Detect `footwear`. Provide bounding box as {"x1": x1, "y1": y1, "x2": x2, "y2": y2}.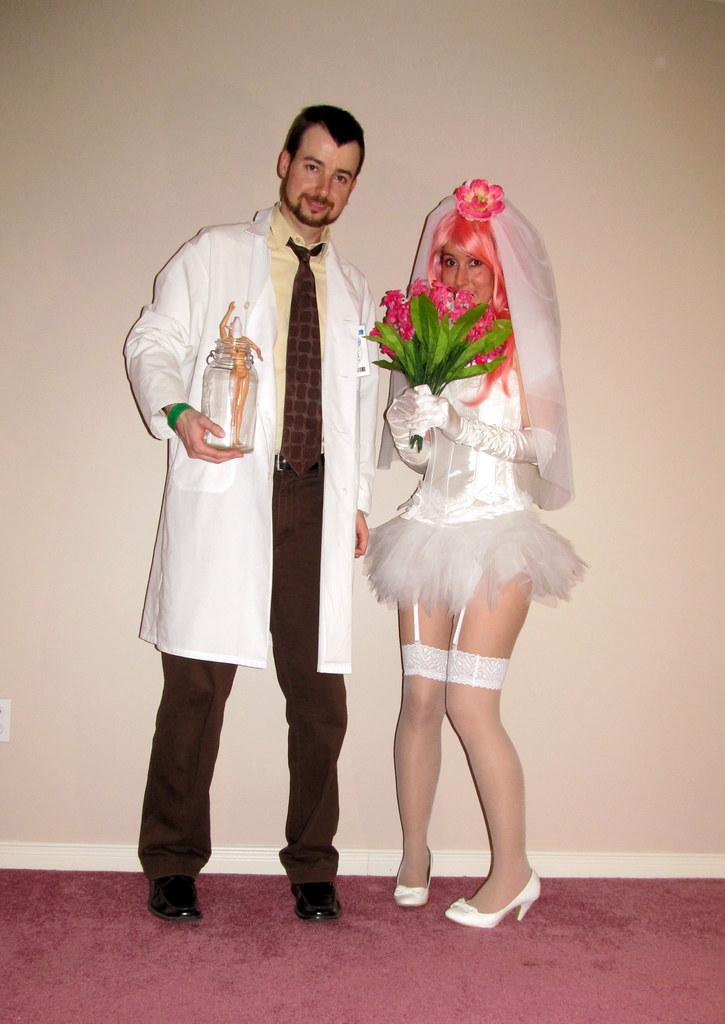
{"x1": 393, "y1": 842, "x2": 439, "y2": 908}.
